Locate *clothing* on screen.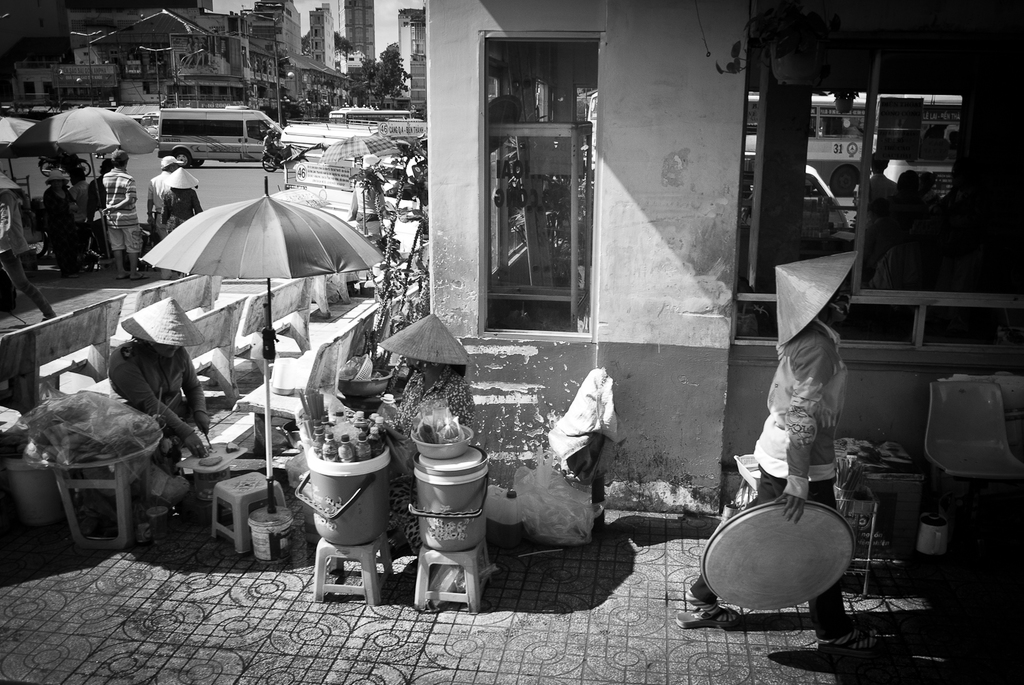
On screen at l=265, t=134, r=275, b=162.
